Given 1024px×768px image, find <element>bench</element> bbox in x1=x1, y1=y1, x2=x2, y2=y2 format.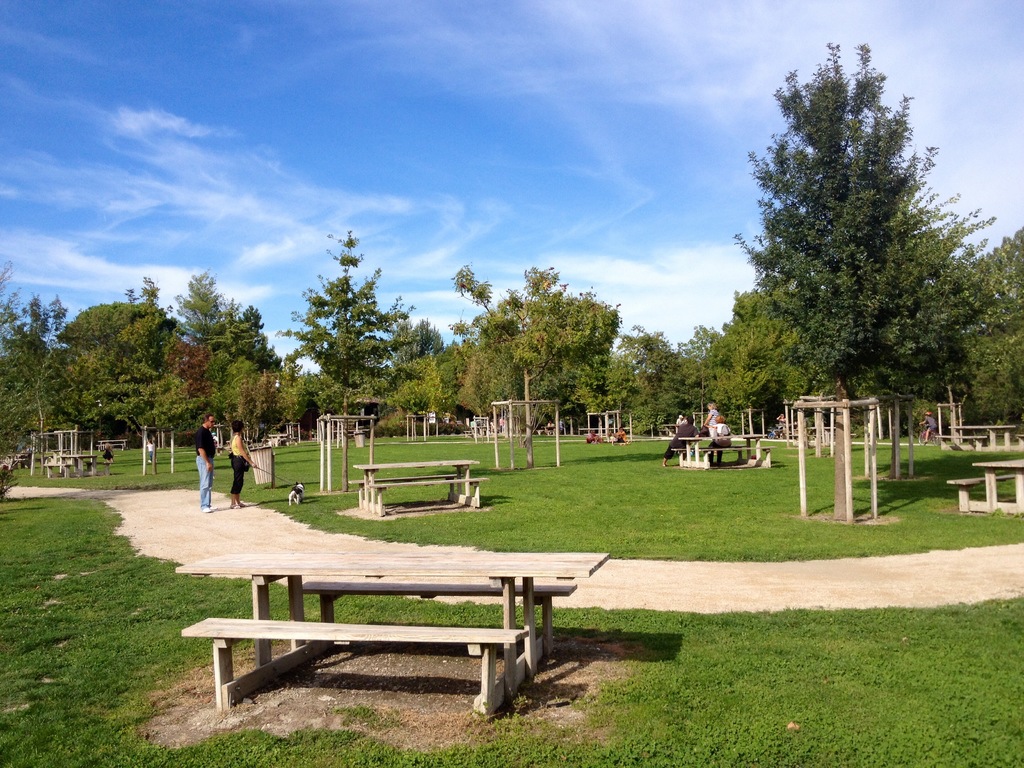
x1=206, y1=577, x2=575, y2=736.
